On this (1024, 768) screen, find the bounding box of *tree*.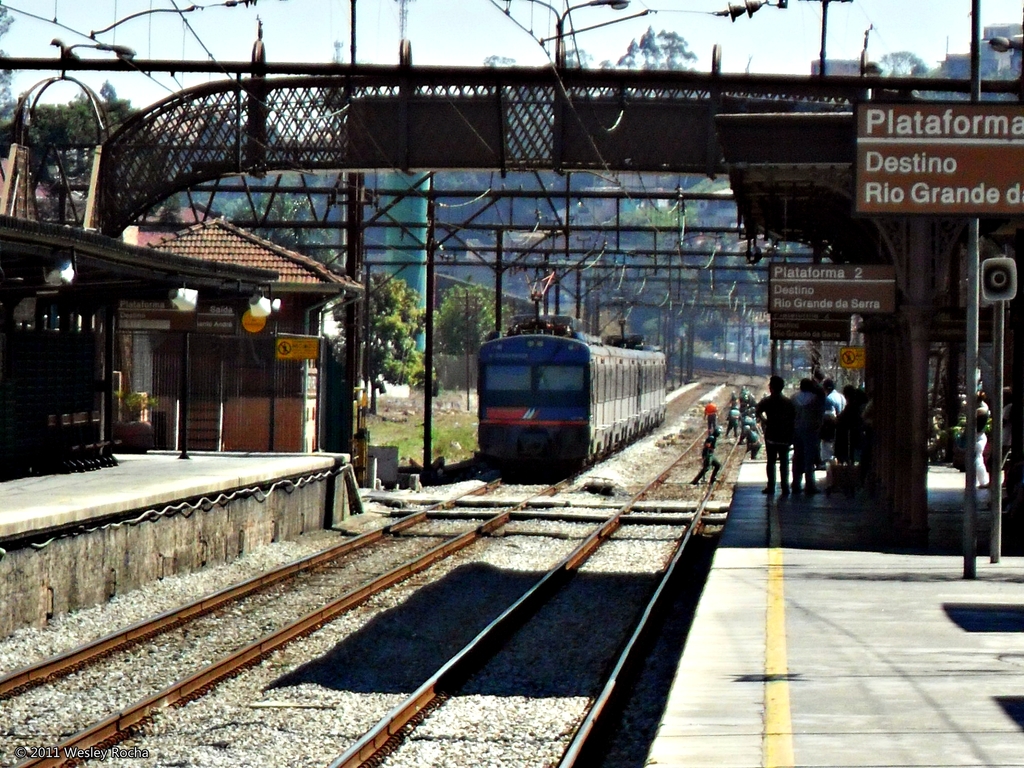
Bounding box: locate(435, 285, 515, 353).
